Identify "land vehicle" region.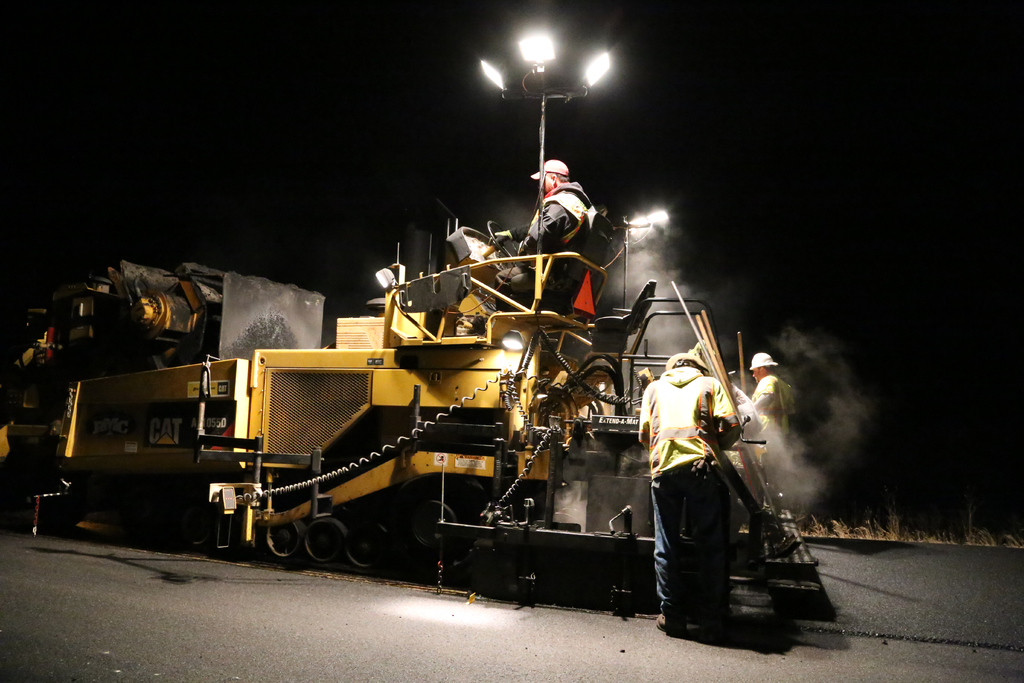
Region: locate(0, 32, 824, 616).
